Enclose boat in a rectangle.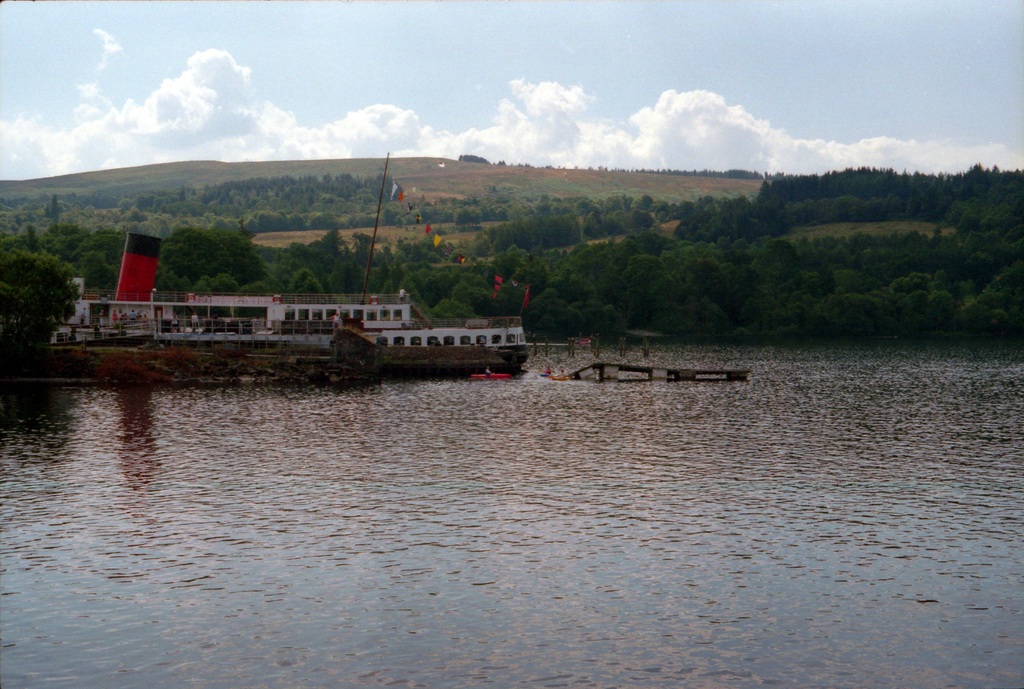
locate(45, 152, 532, 370).
